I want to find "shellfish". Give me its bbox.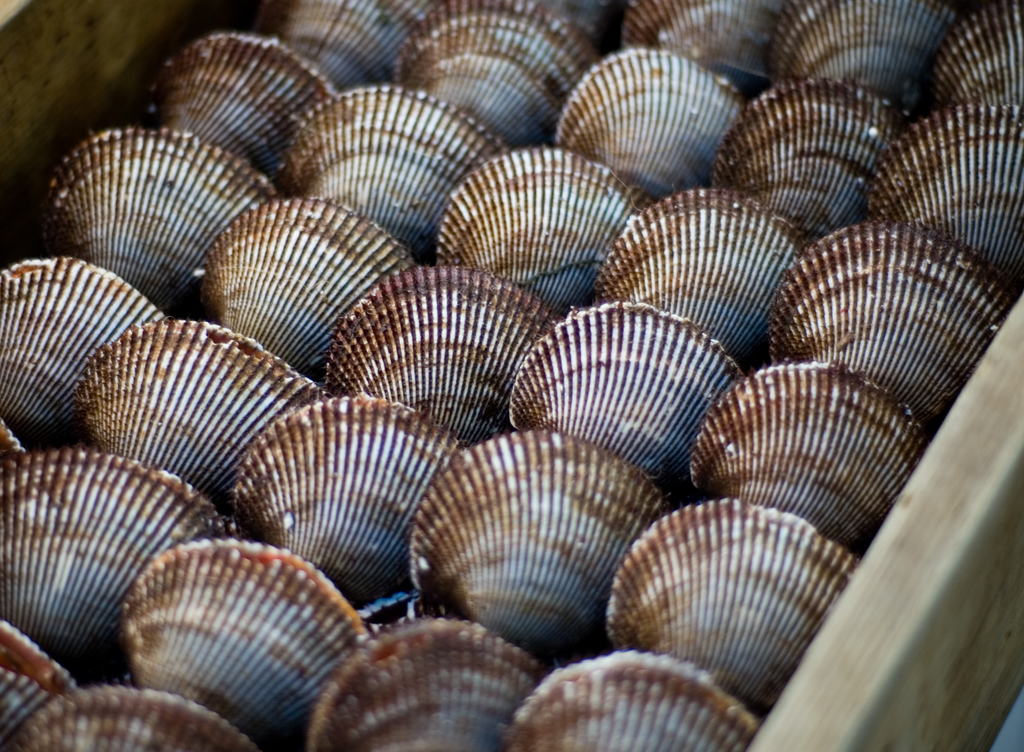
(left=310, top=614, right=550, bottom=751).
